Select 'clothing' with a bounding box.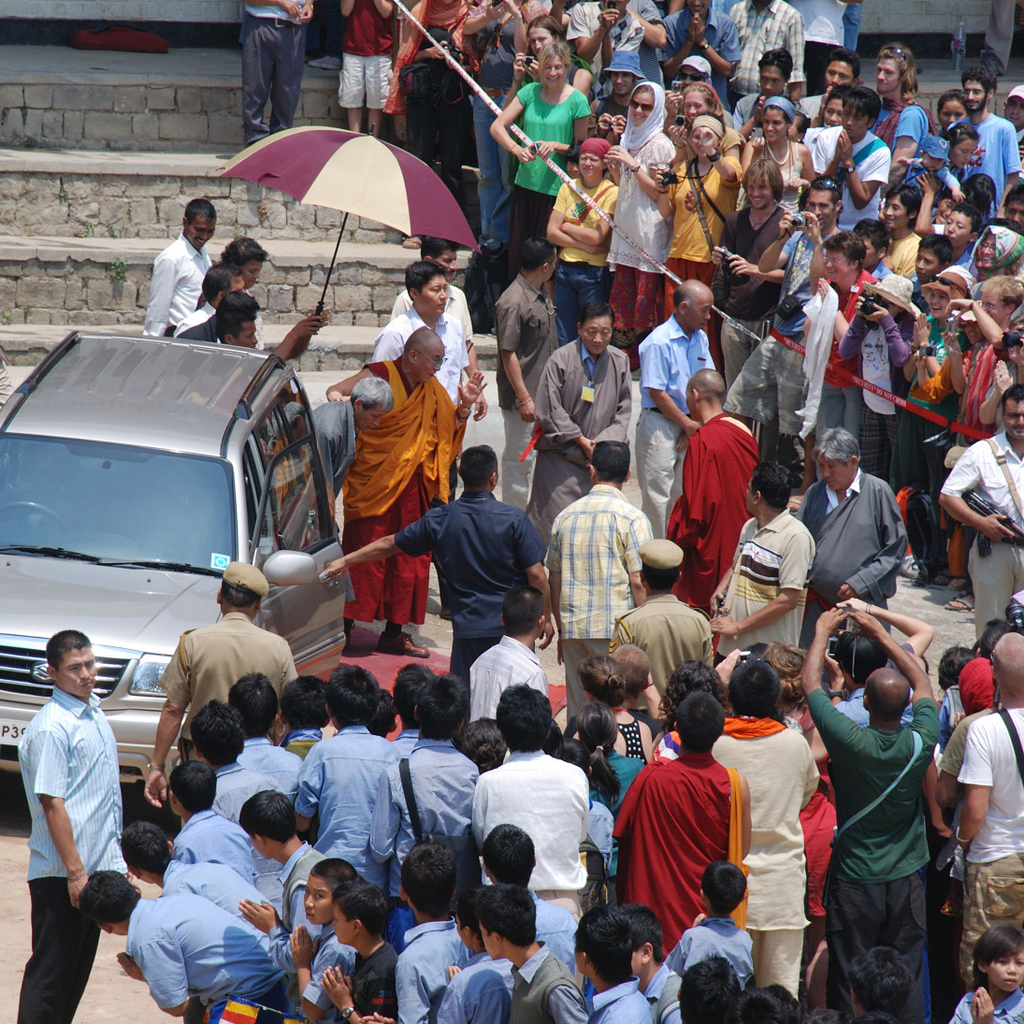
[635, 313, 718, 526].
